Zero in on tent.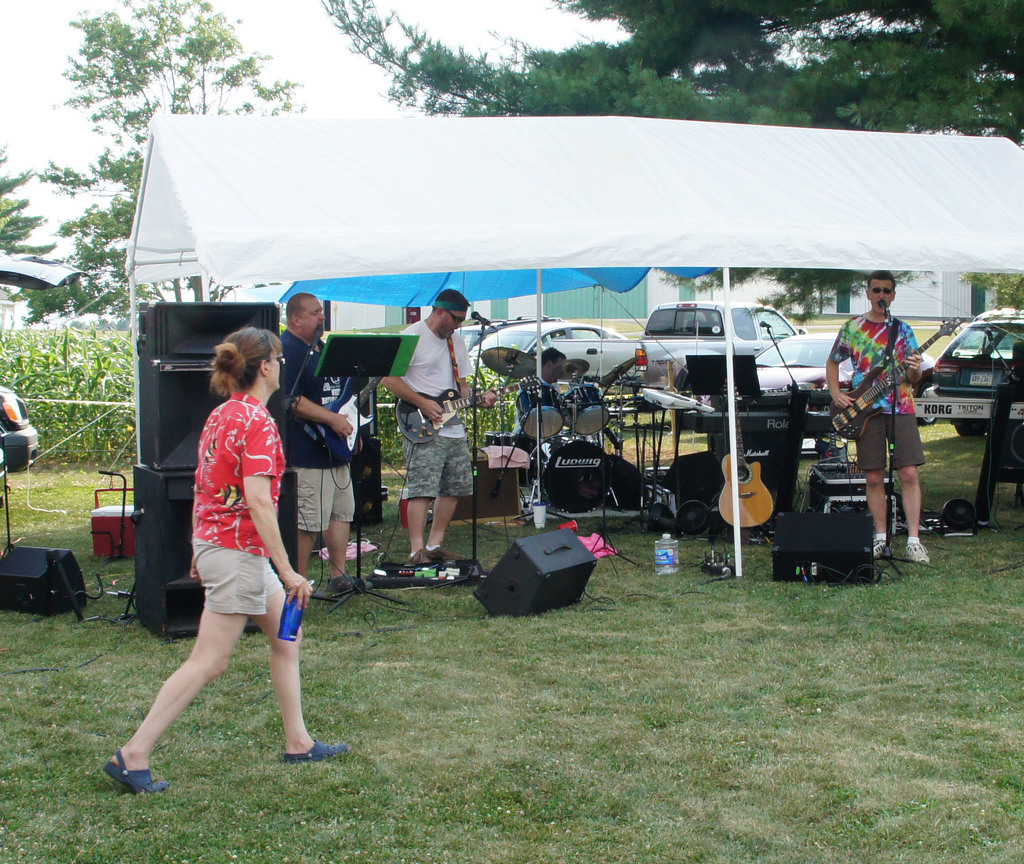
Zeroed in: 113:108:917:680.
